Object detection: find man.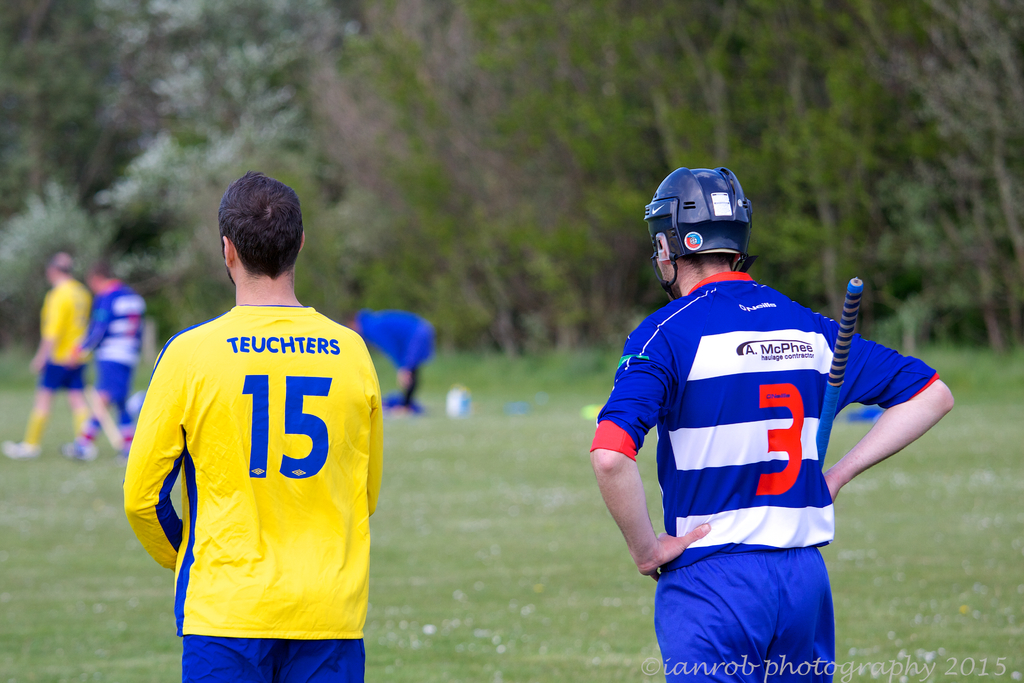
[left=339, top=304, right=440, bottom=420].
